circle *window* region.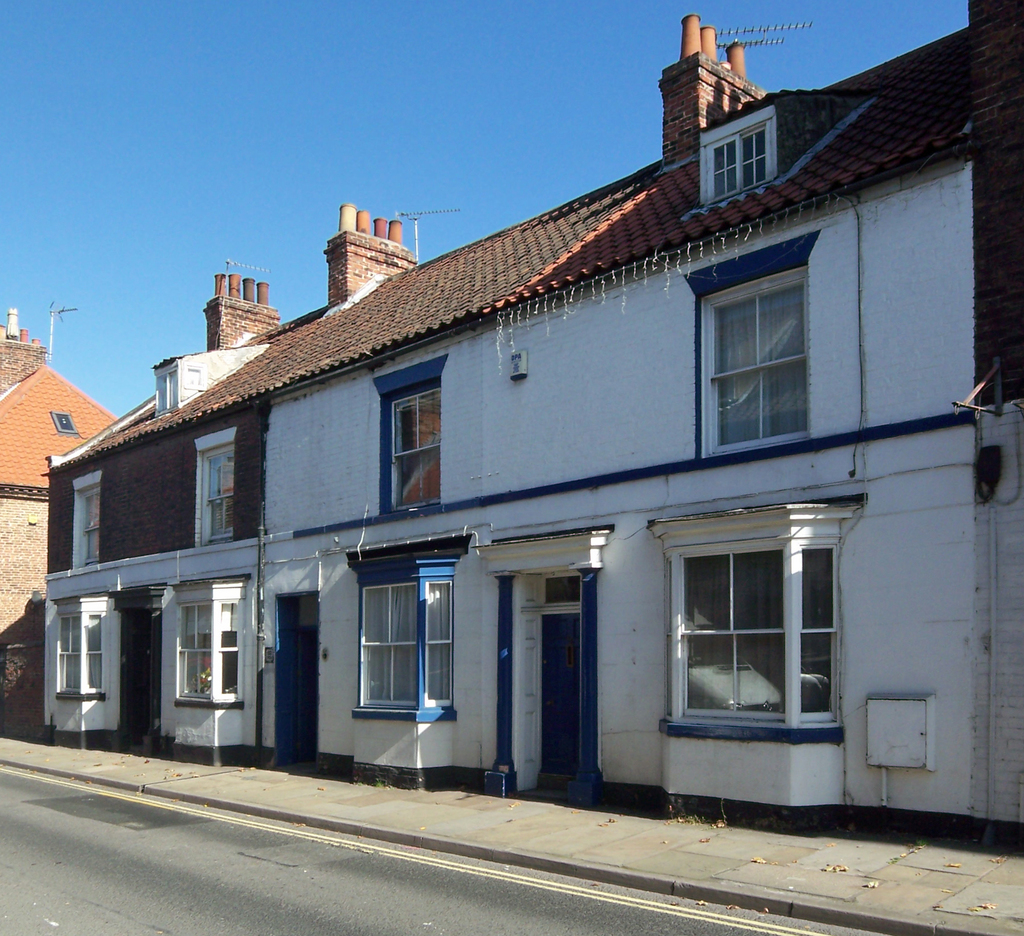
Region: 698,102,783,203.
